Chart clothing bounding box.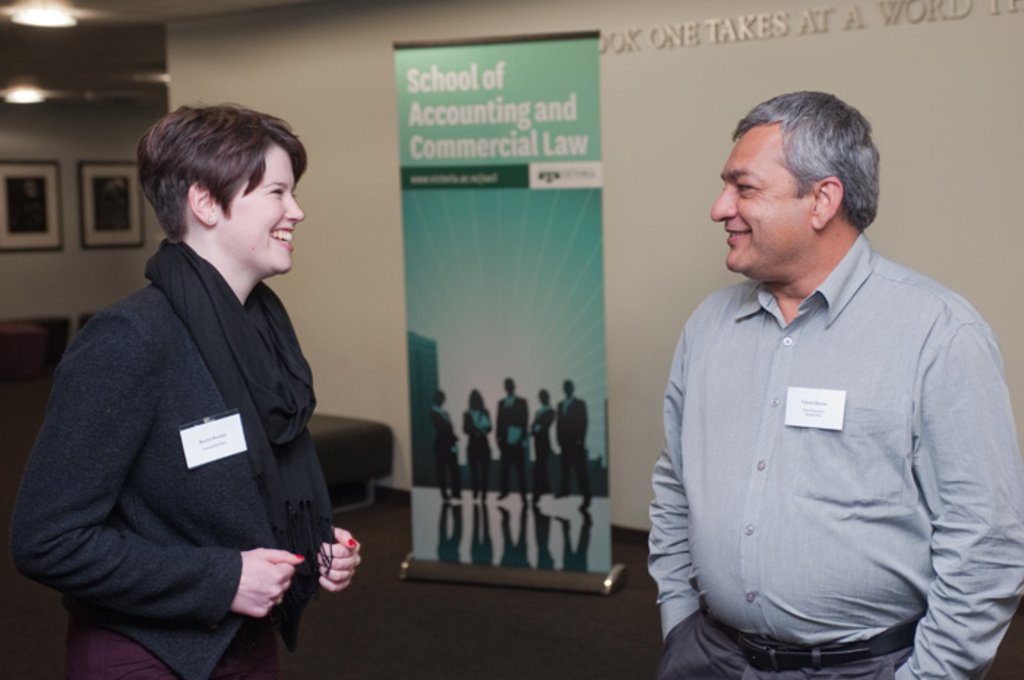
Charted: 34,171,338,679.
